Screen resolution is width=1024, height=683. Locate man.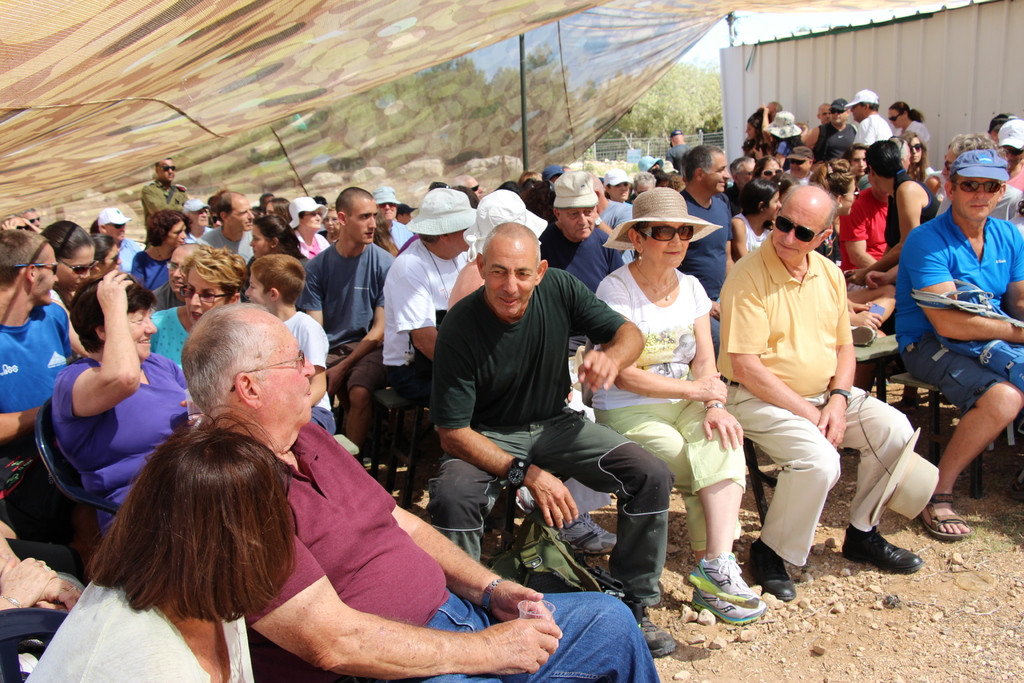
(879, 152, 1023, 541).
